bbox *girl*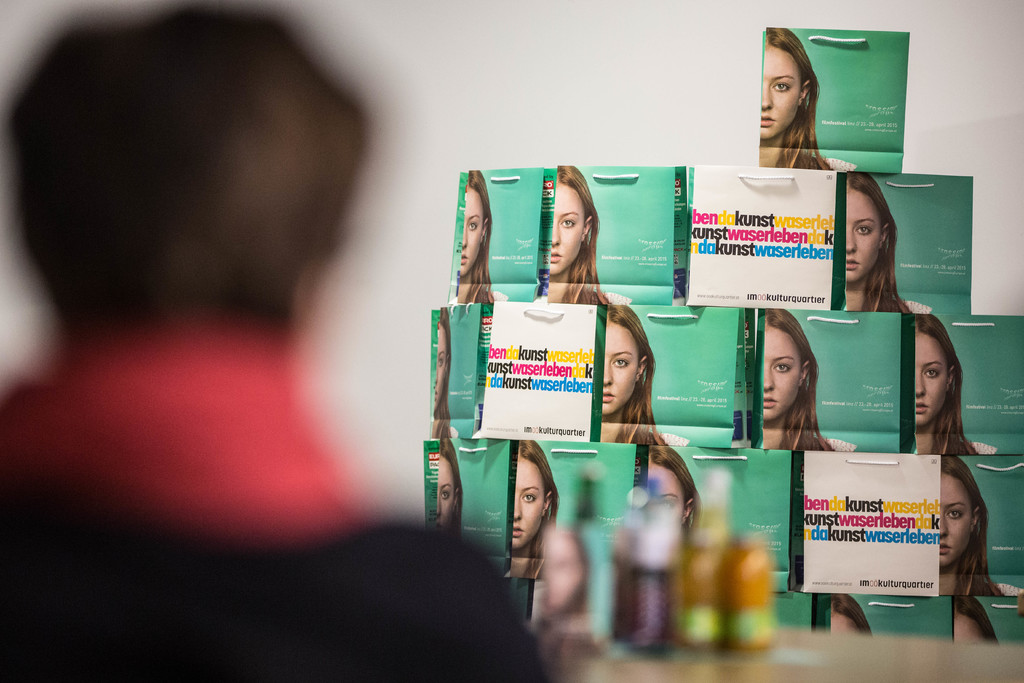
828:595:872:634
